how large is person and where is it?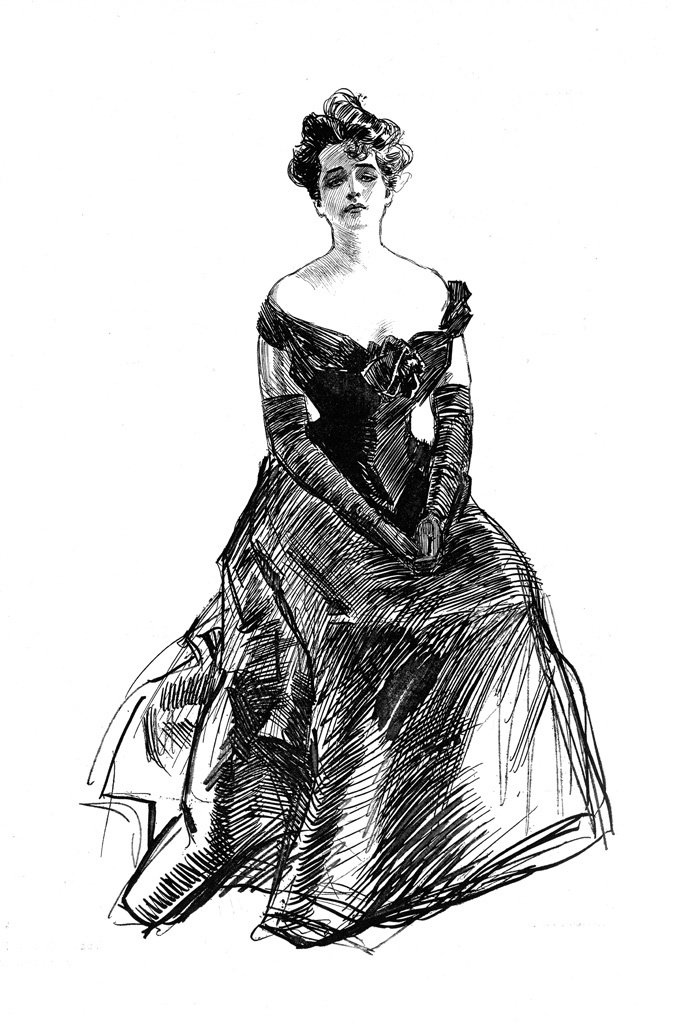
Bounding box: 128,98,602,961.
